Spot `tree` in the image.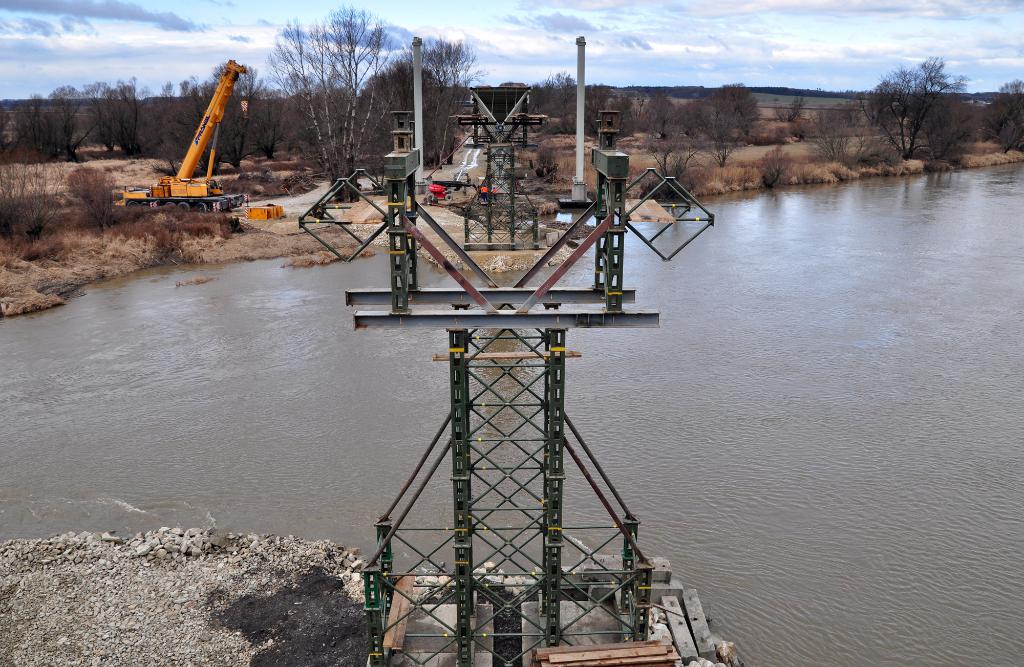
`tree` found at l=414, t=29, r=488, b=154.
